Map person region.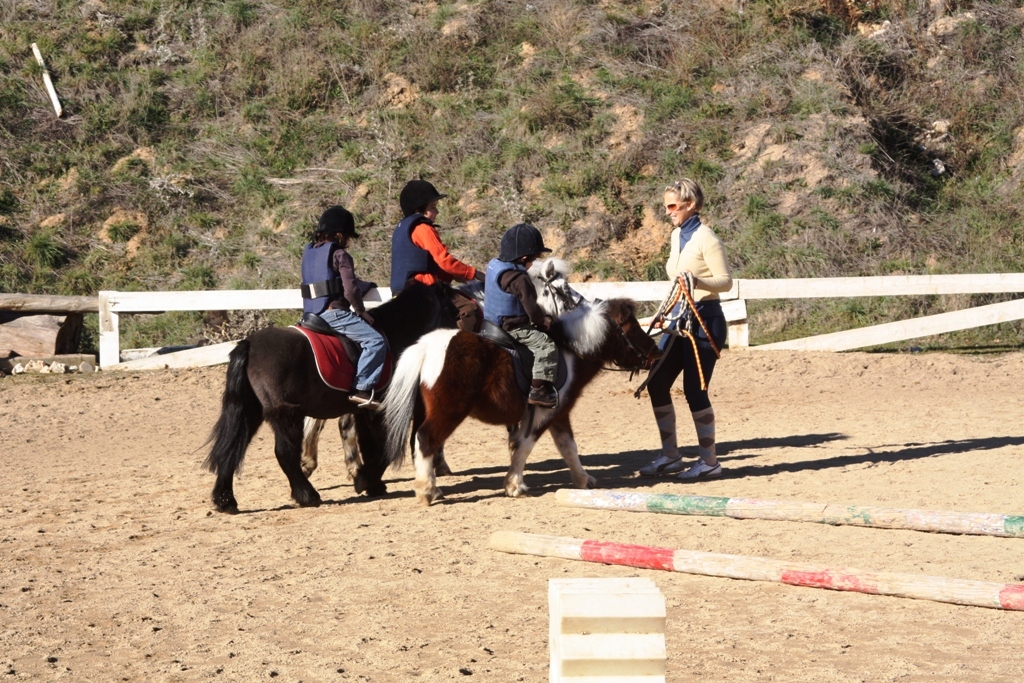
Mapped to 302, 202, 396, 417.
